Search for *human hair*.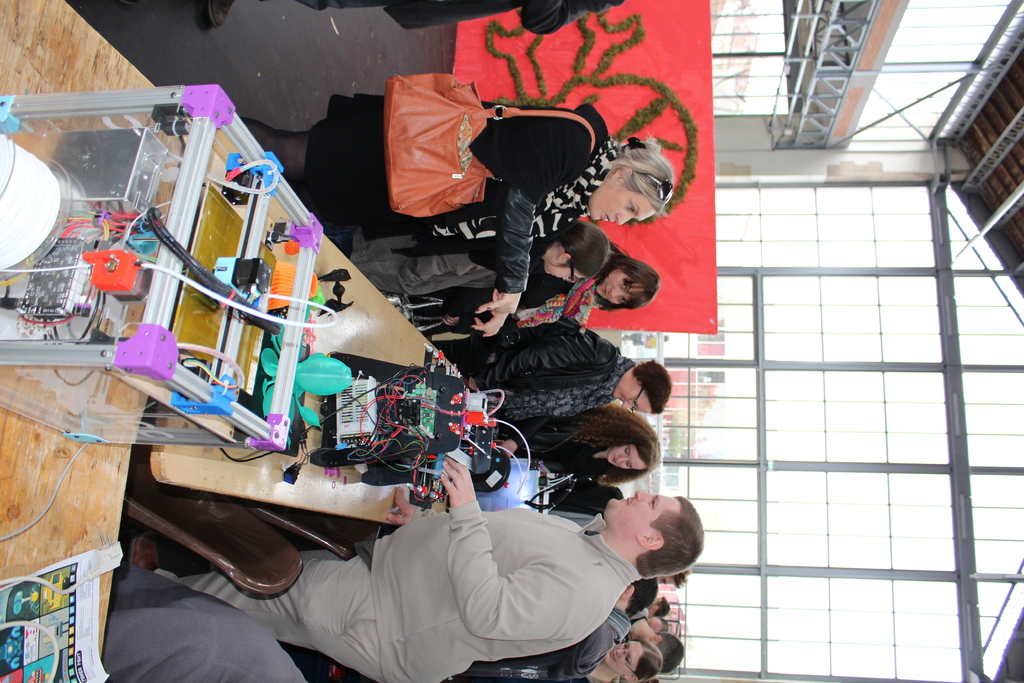
Found at 564 402 664 489.
